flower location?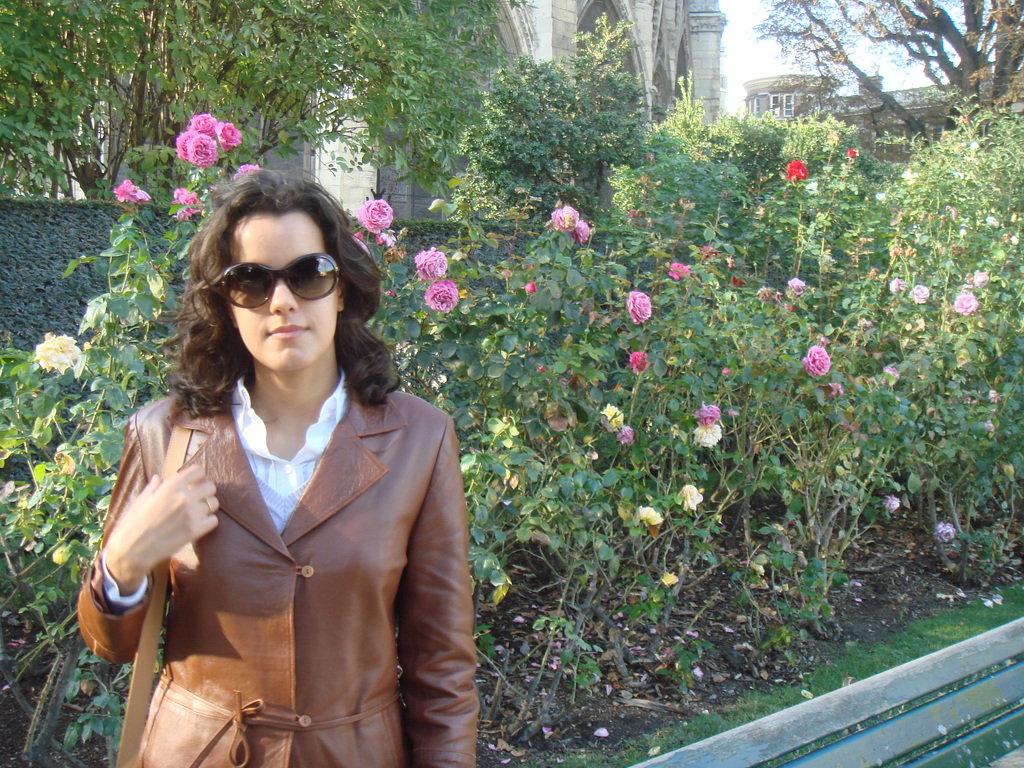
{"left": 678, "top": 481, "right": 707, "bottom": 507}
